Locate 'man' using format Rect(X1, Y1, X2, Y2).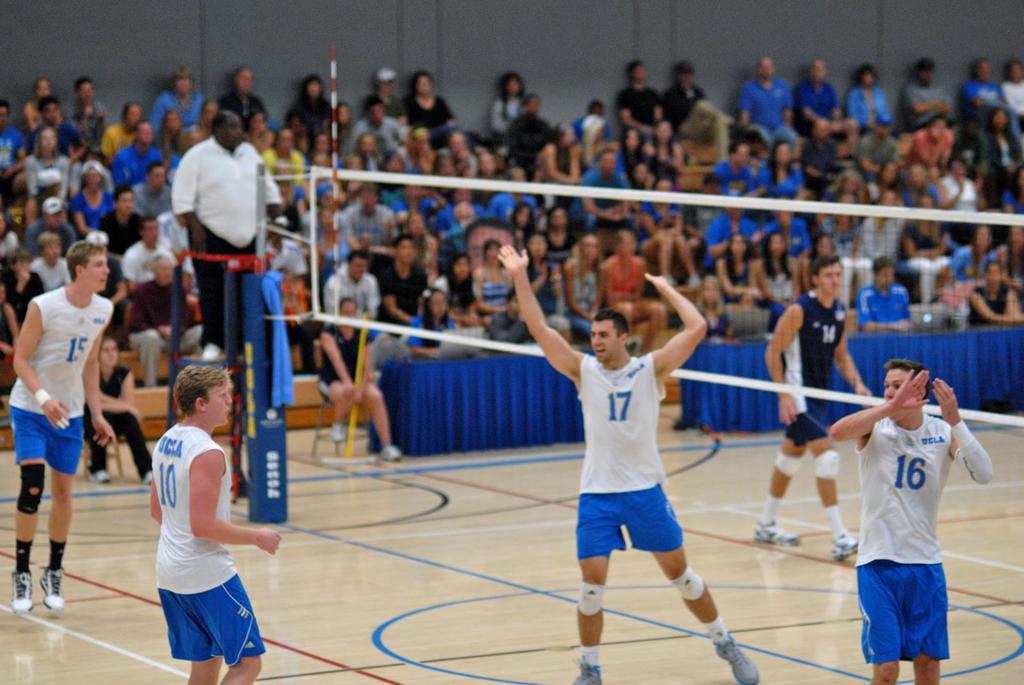
Rect(13, 111, 75, 197).
